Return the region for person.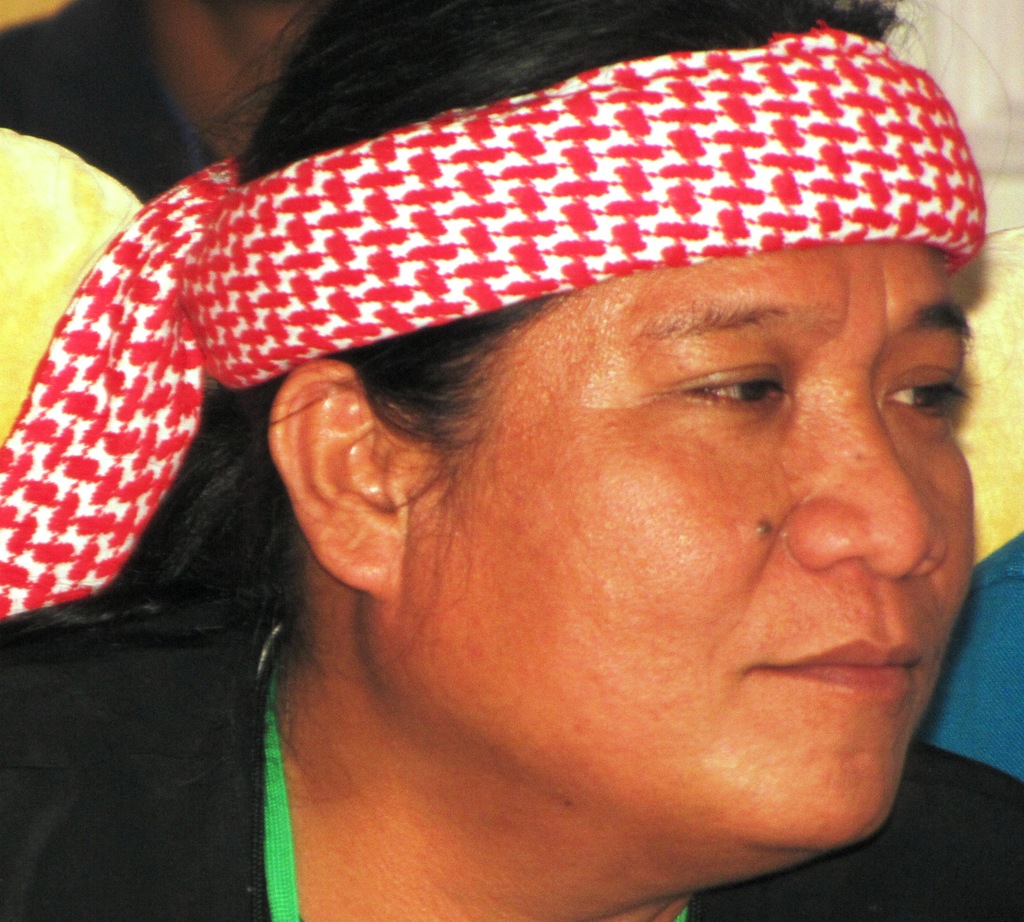
bbox=[55, 44, 1023, 921].
